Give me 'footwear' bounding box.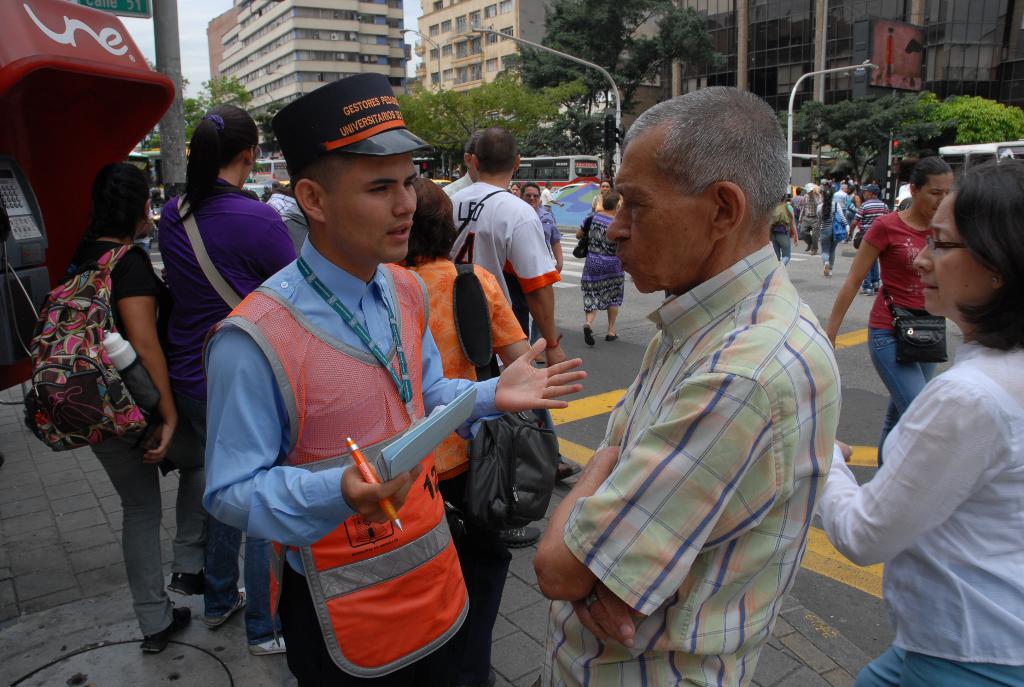
(578,319,596,345).
